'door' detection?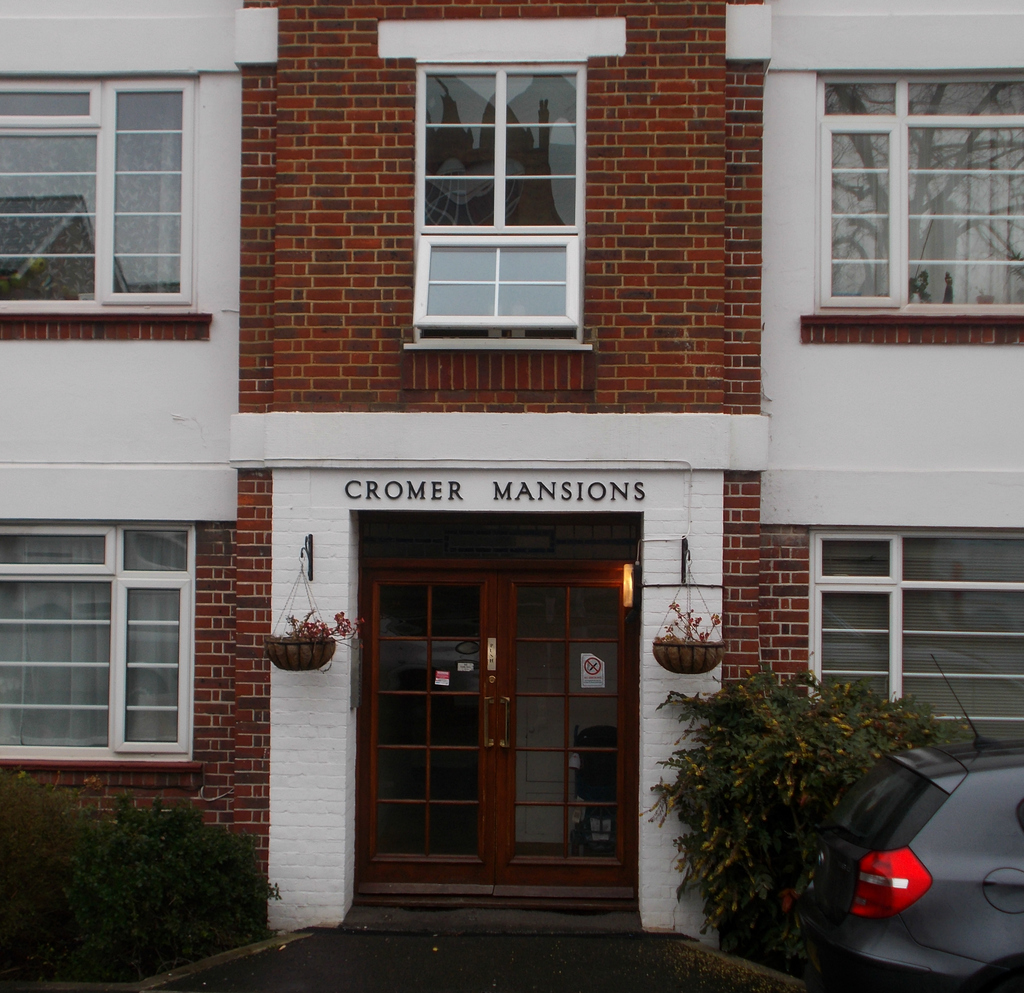
<bbox>335, 511, 643, 921</bbox>
